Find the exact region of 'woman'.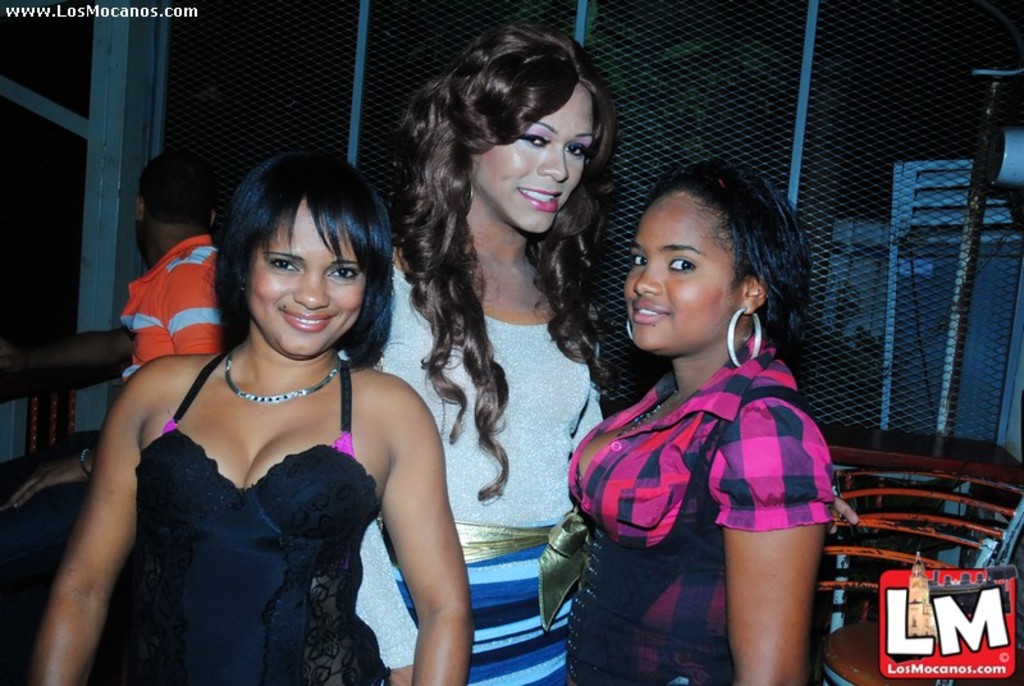
Exact region: x1=563, y1=163, x2=831, y2=685.
